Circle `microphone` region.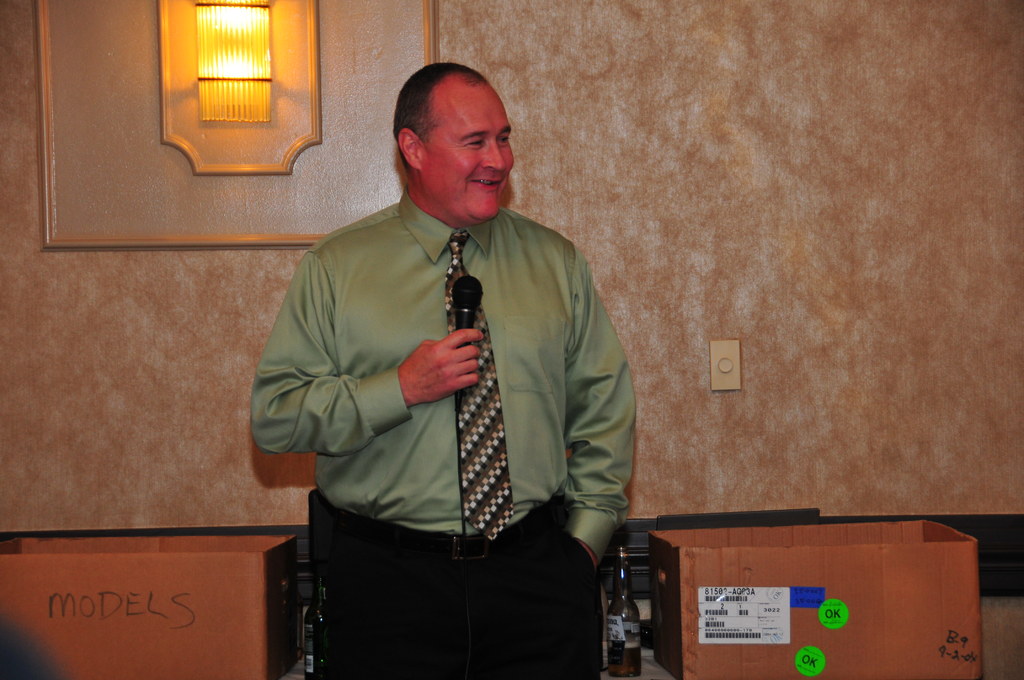
Region: bbox=(451, 276, 487, 333).
